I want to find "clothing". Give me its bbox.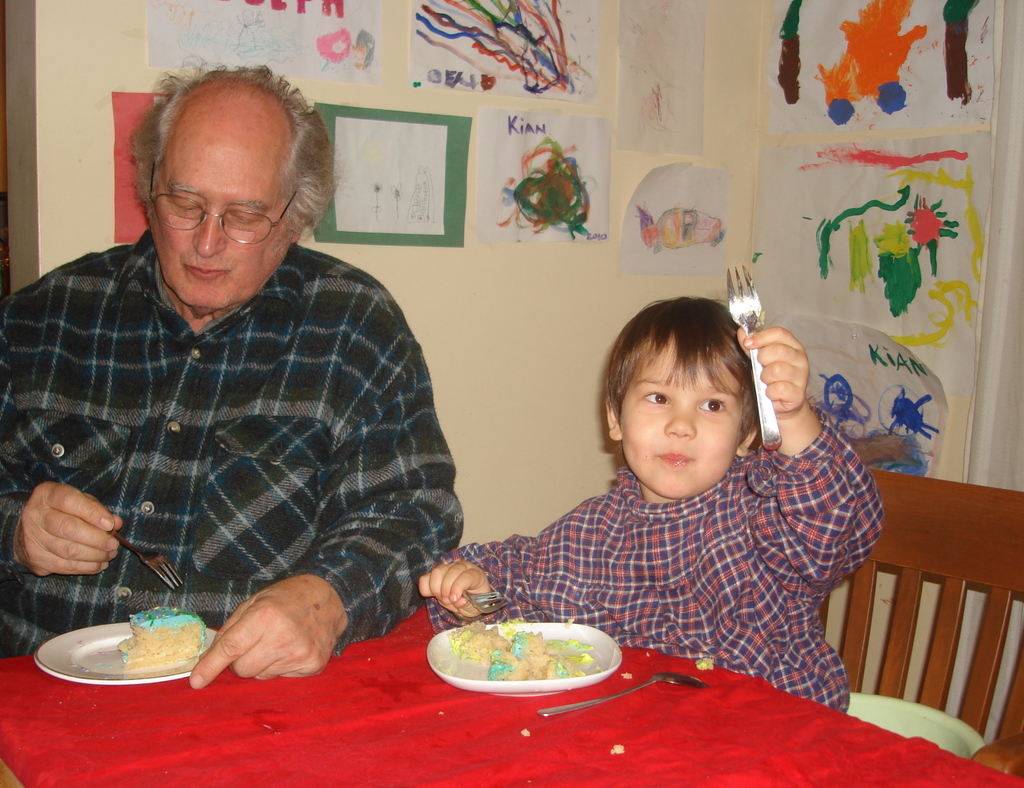
(481,420,888,741).
